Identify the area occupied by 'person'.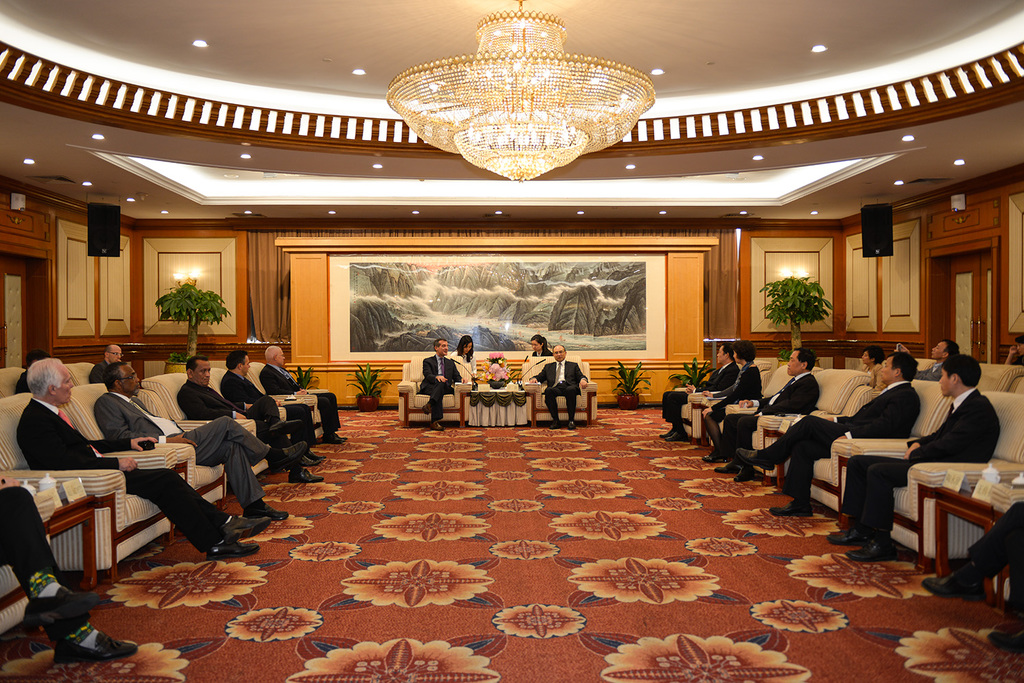
Area: <region>222, 347, 319, 478</region>.
